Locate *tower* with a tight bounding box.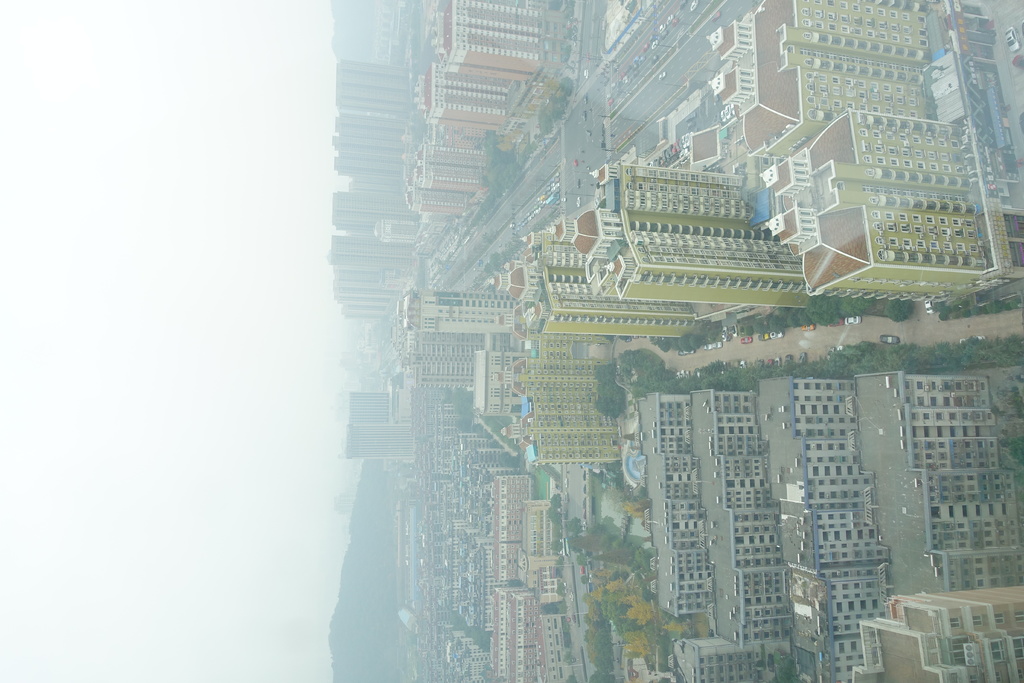
Rect(541, 172, 811, 309).
